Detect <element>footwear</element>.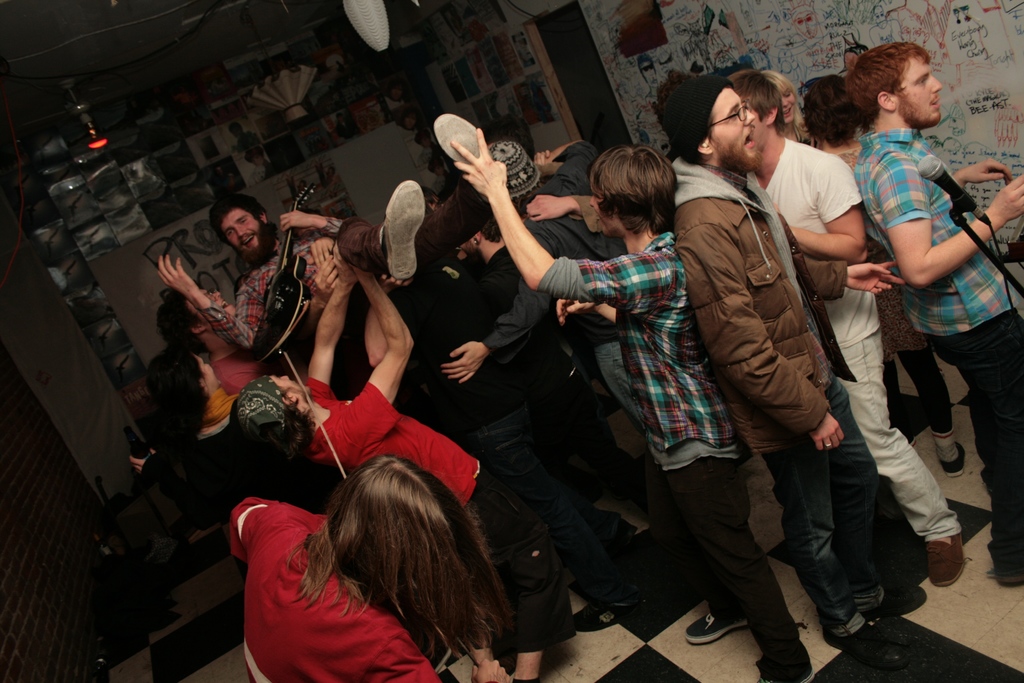
Detected at select_region(993, 537, 1023, 580).
